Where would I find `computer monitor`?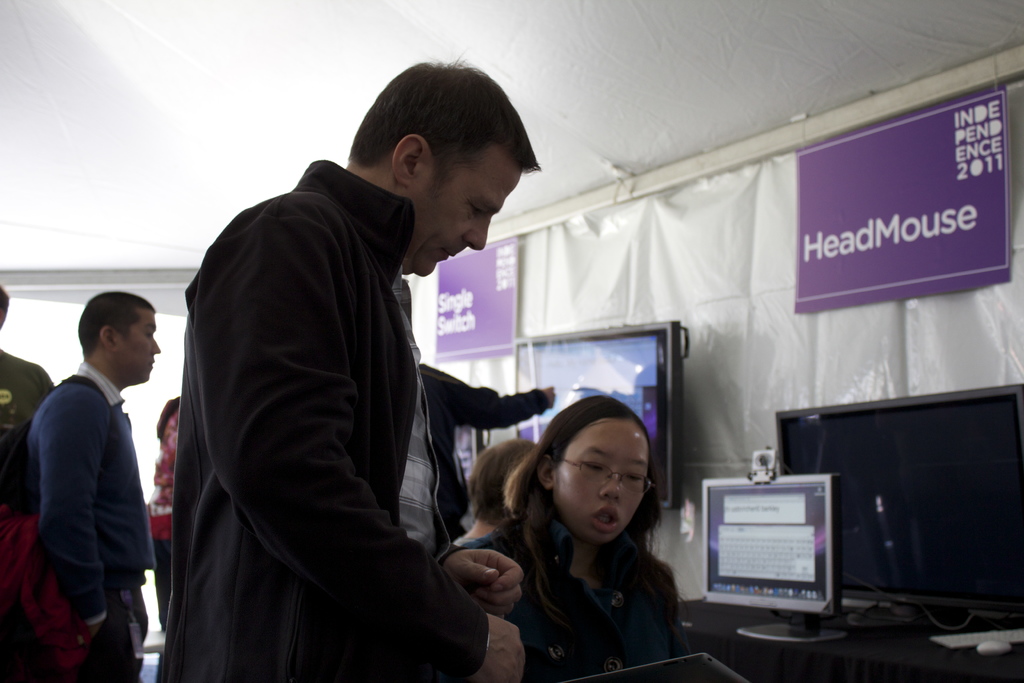
At (left=696, top=470, right=833, bottom=646).
